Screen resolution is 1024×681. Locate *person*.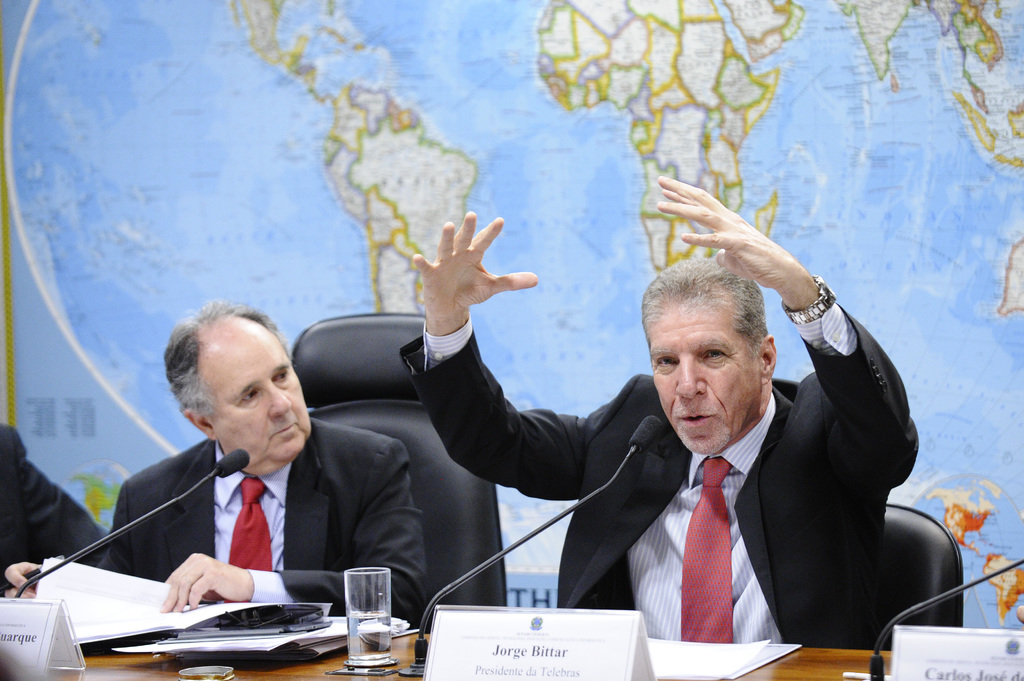
0, 428, 105, 595.
